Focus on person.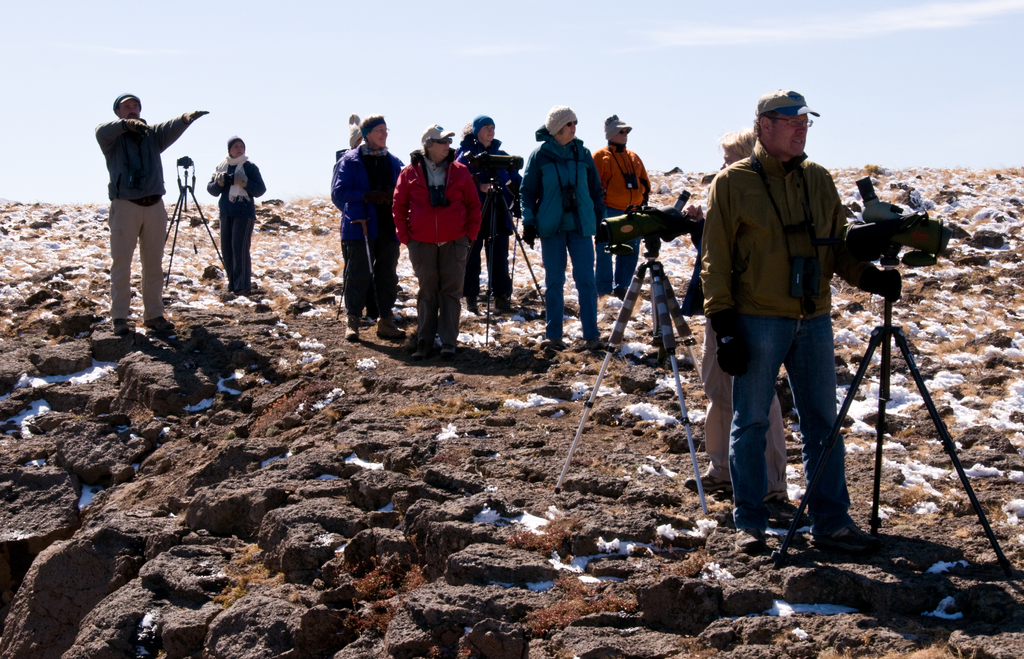
Focused at {"left": 456, "top": 113, "right": 518, "bottom": 314}.
